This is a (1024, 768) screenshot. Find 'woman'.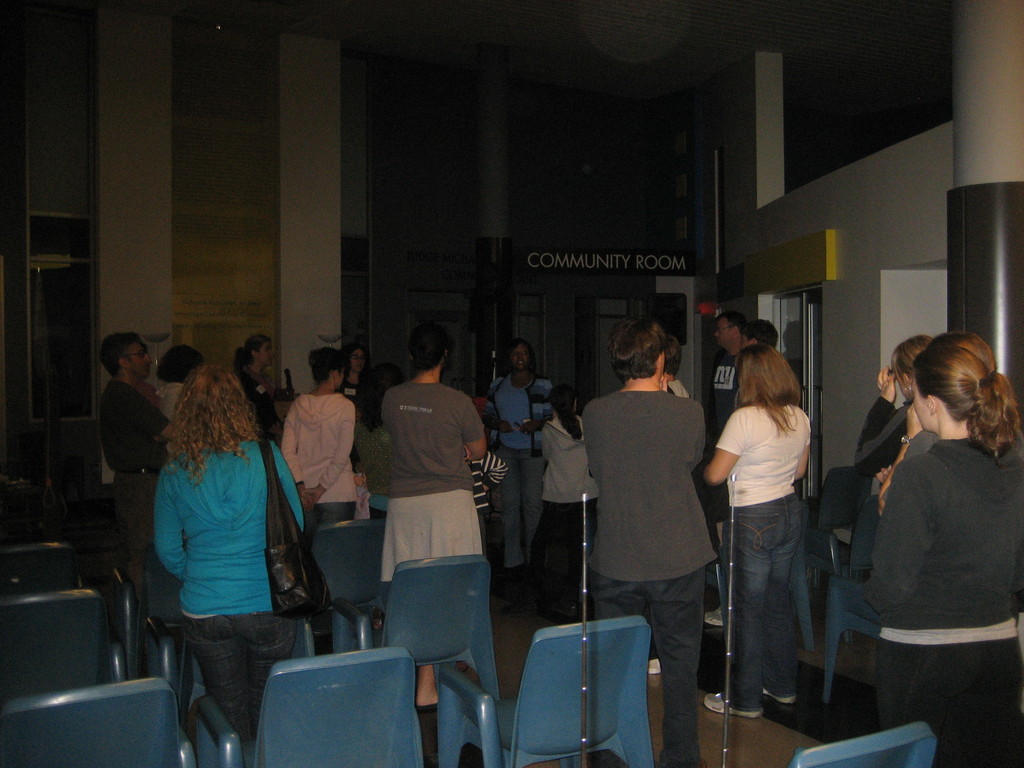
Bounding box: rect(484, 340, 552, 580).
